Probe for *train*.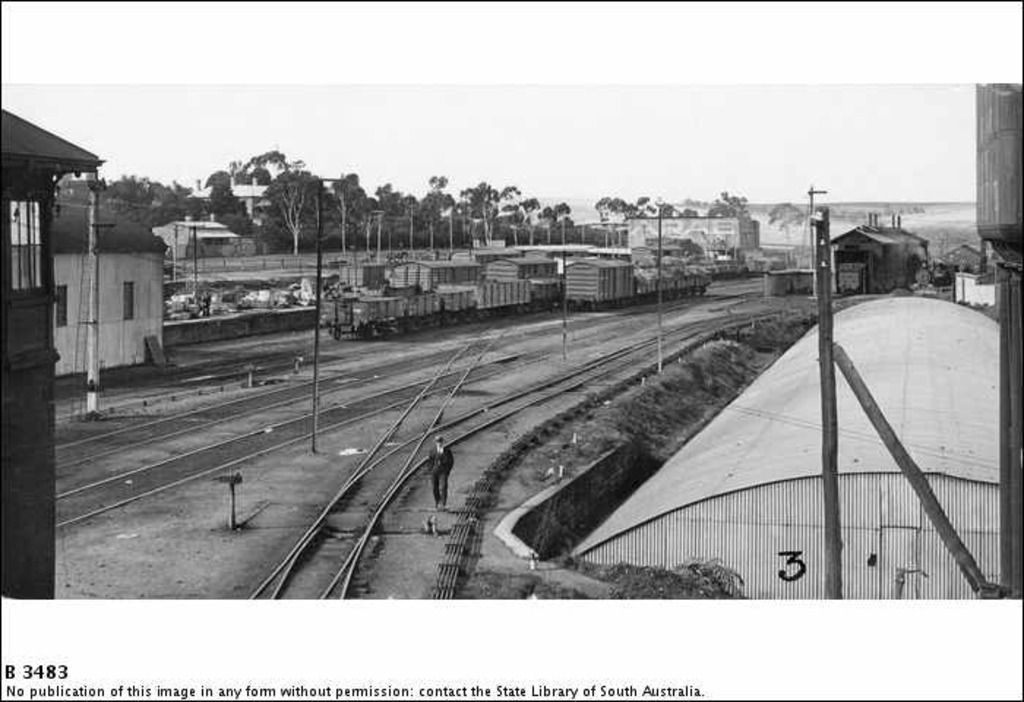
Probe result: detection(566, 262, 712, 312).
